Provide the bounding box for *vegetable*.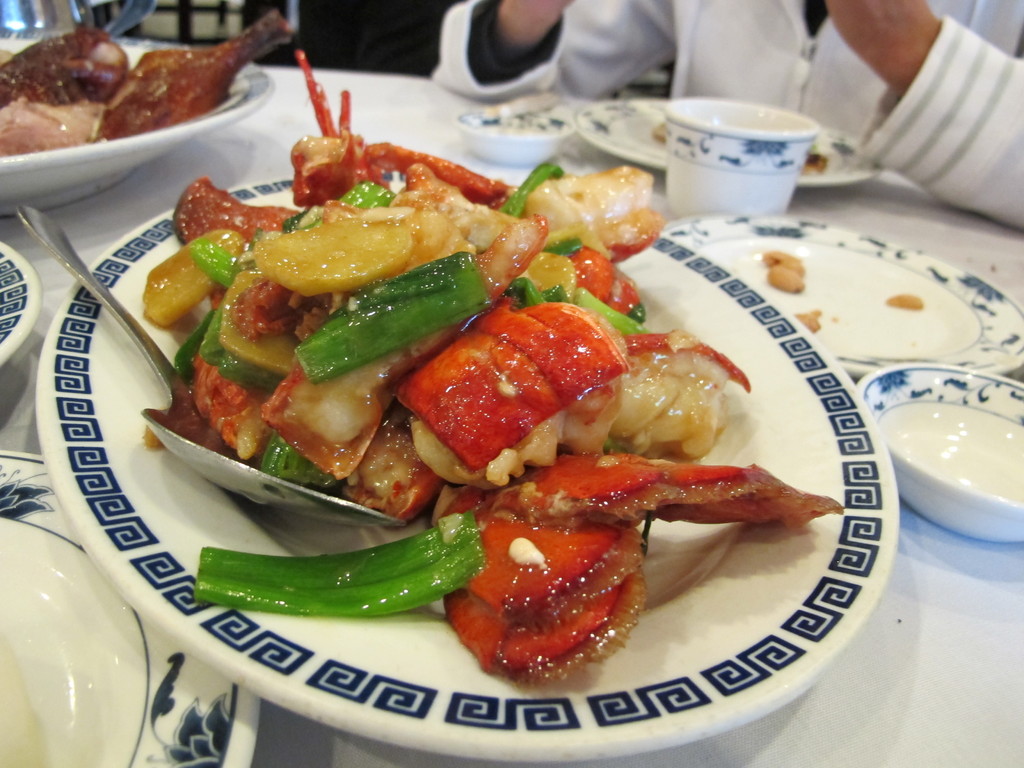
region(437, 512, 649, 681).
